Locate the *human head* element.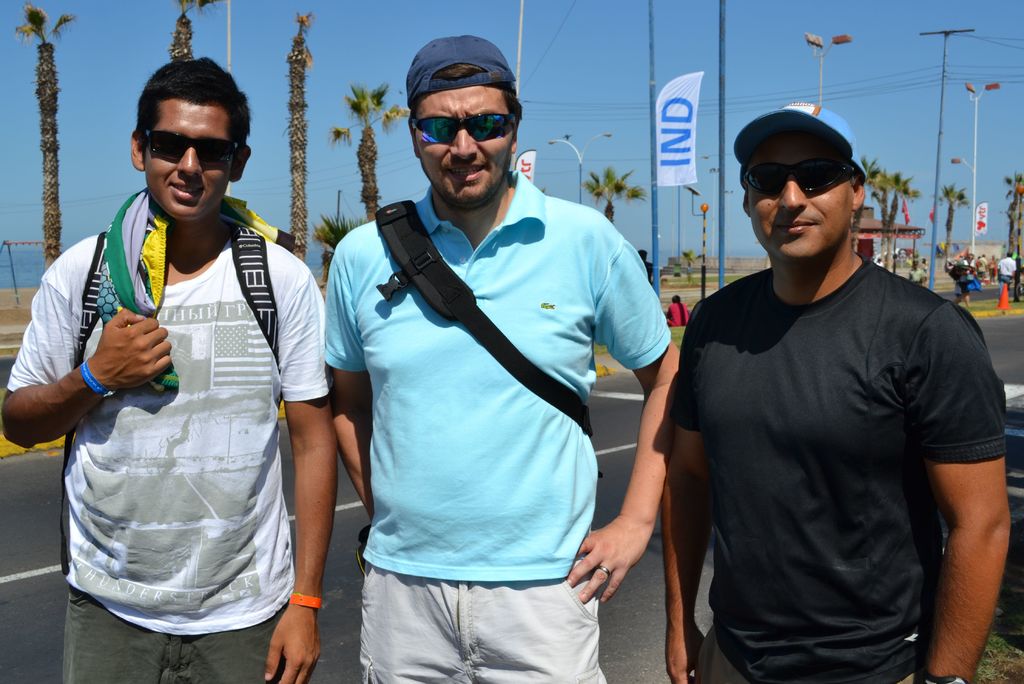
Element bbox: (left=127, top=53, right=253, bottom=220).
